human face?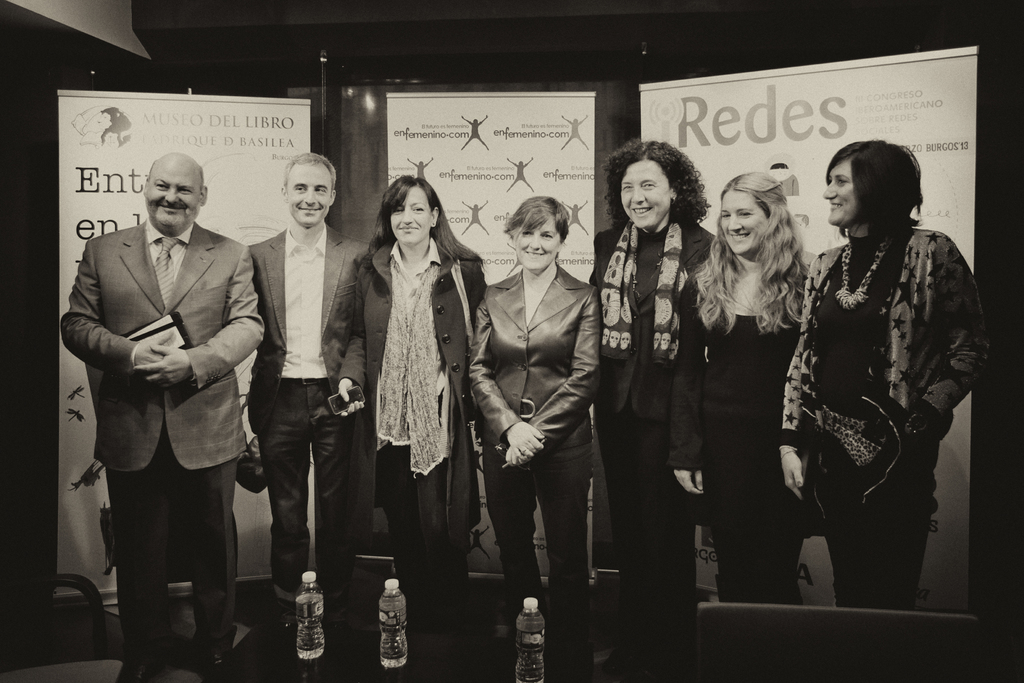
(left=818, top=170, right=858, bottom=230)
